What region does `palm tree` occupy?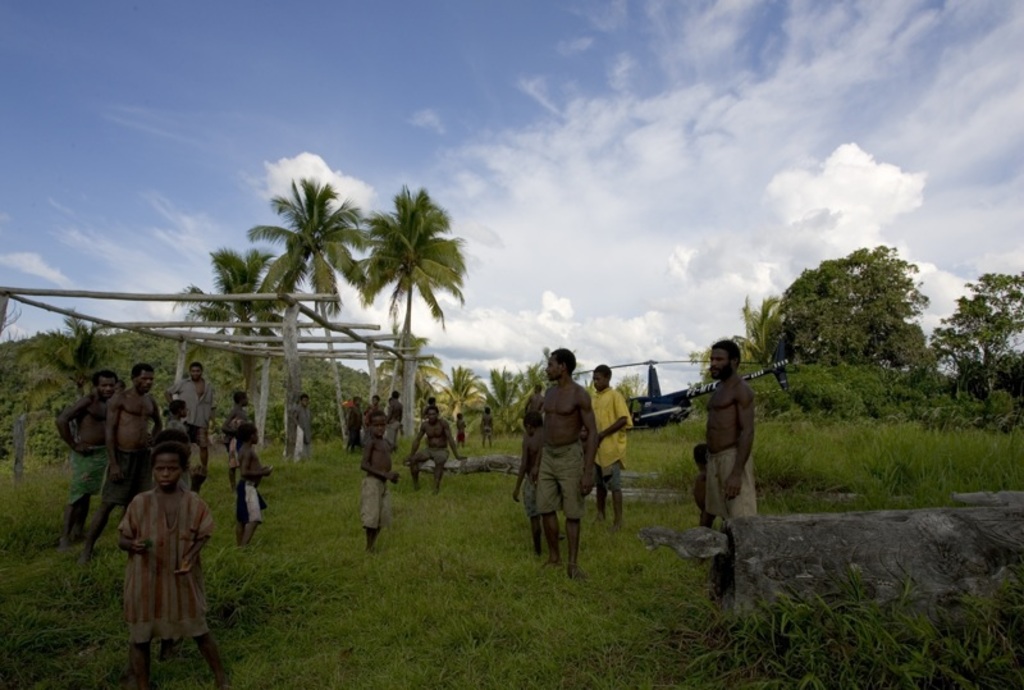
(198,239,273,484).
